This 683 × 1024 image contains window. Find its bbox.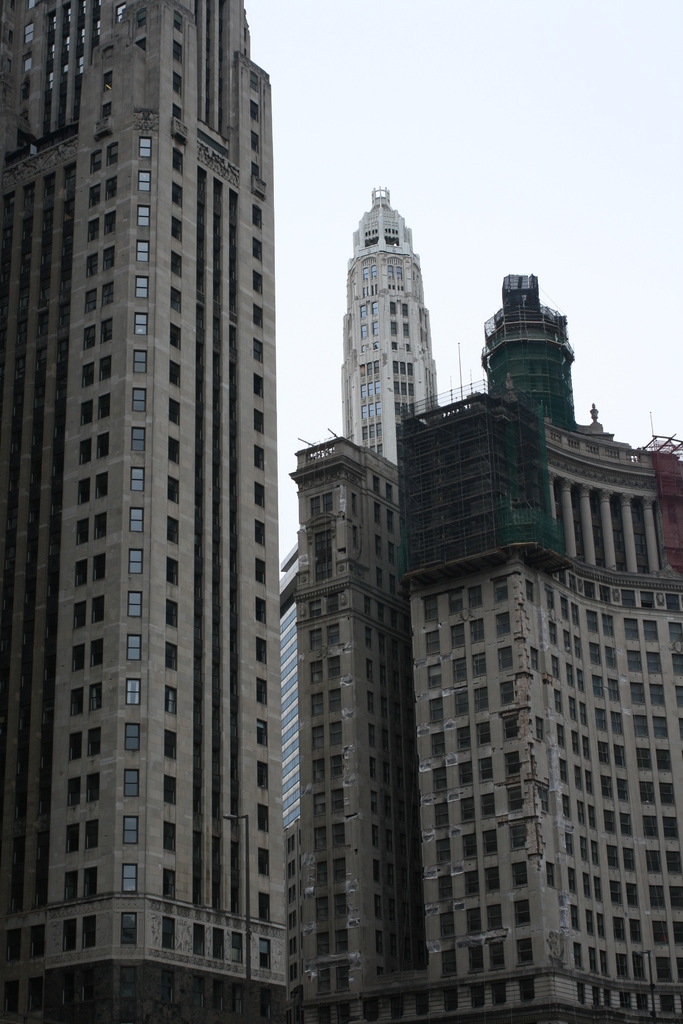
[555, 720, 569, 750].
